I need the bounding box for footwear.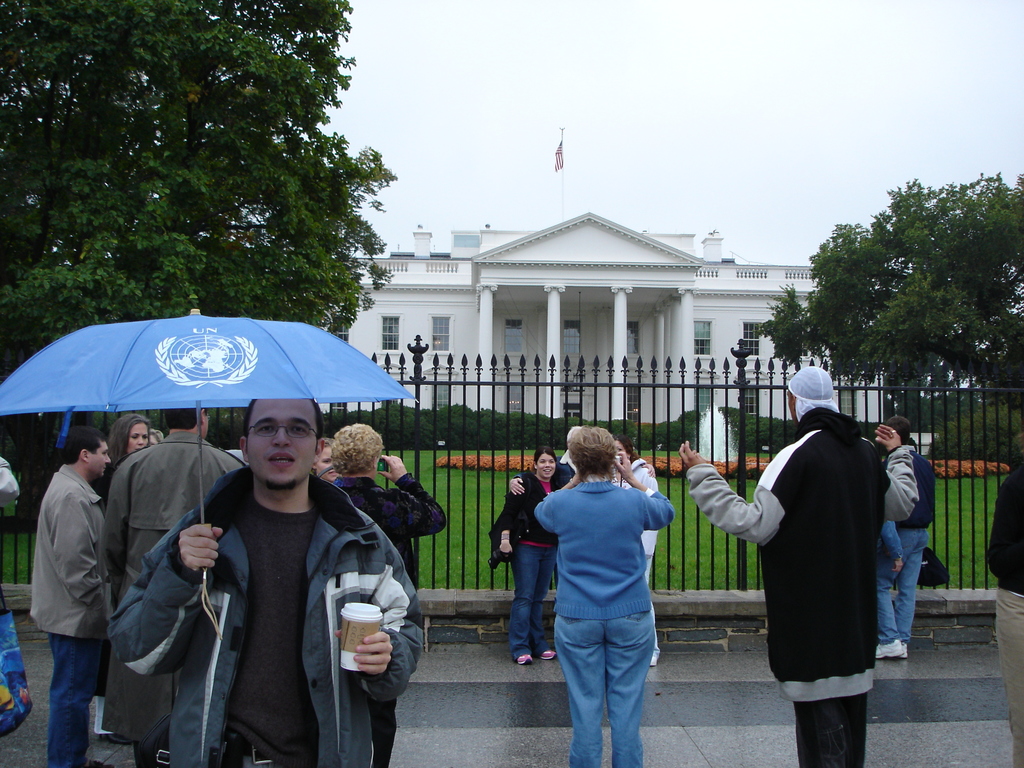
Here it is: region(900, 638, 907, 657).
